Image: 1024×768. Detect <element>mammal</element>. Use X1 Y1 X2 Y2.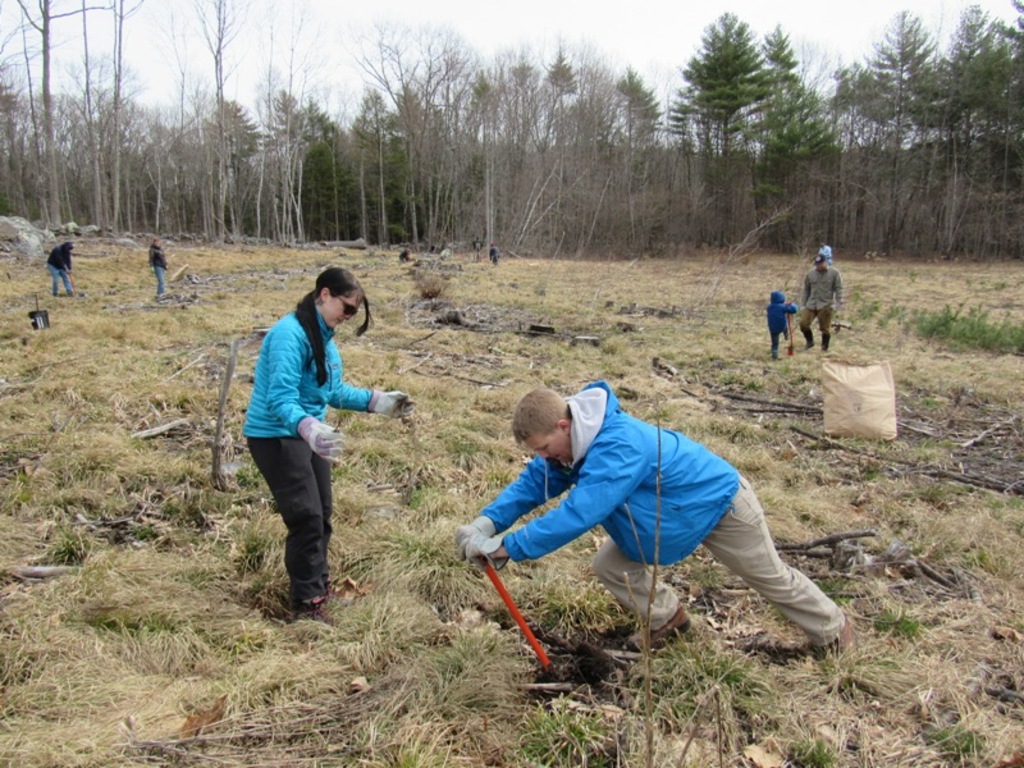
764 291 795 358.
